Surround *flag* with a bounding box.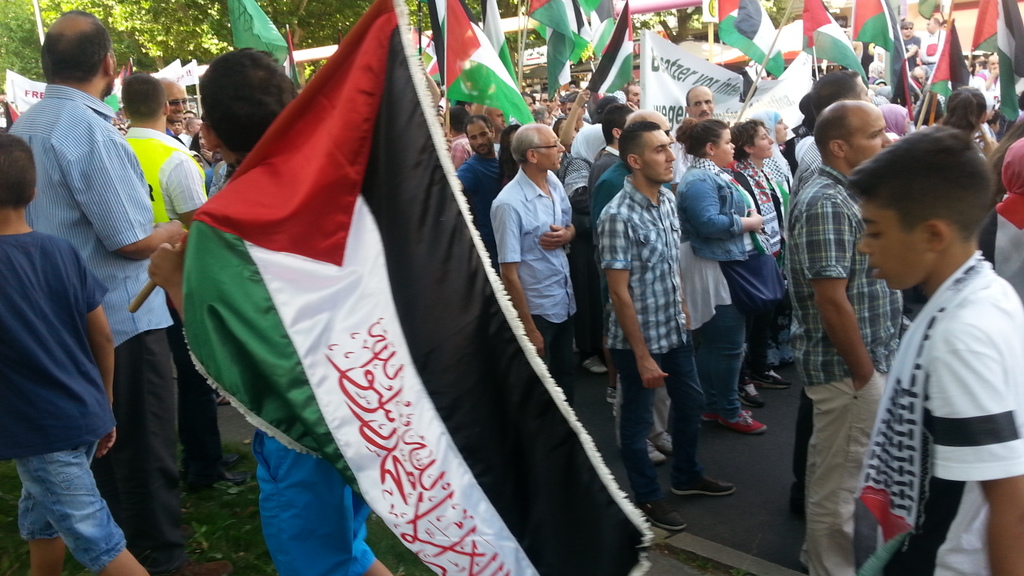
box(970, 0, 994, 54).
